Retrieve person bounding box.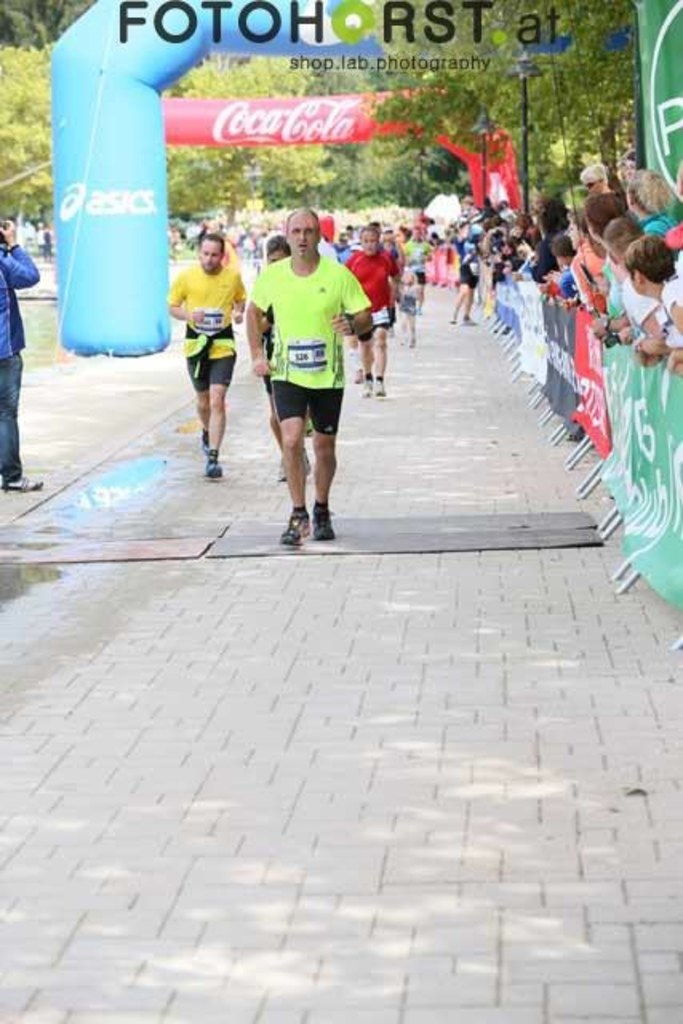
Bounding box: [x1=243, y1=208, x2=374, y2=544].
